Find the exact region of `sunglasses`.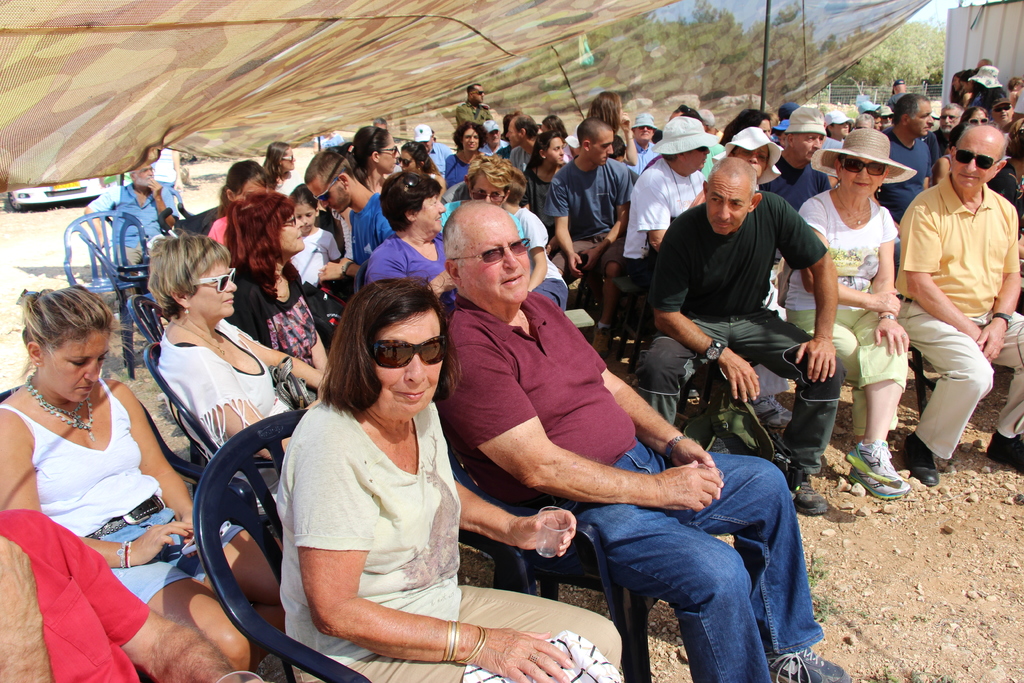
Exact region: box(396, 159, 415, 168).
